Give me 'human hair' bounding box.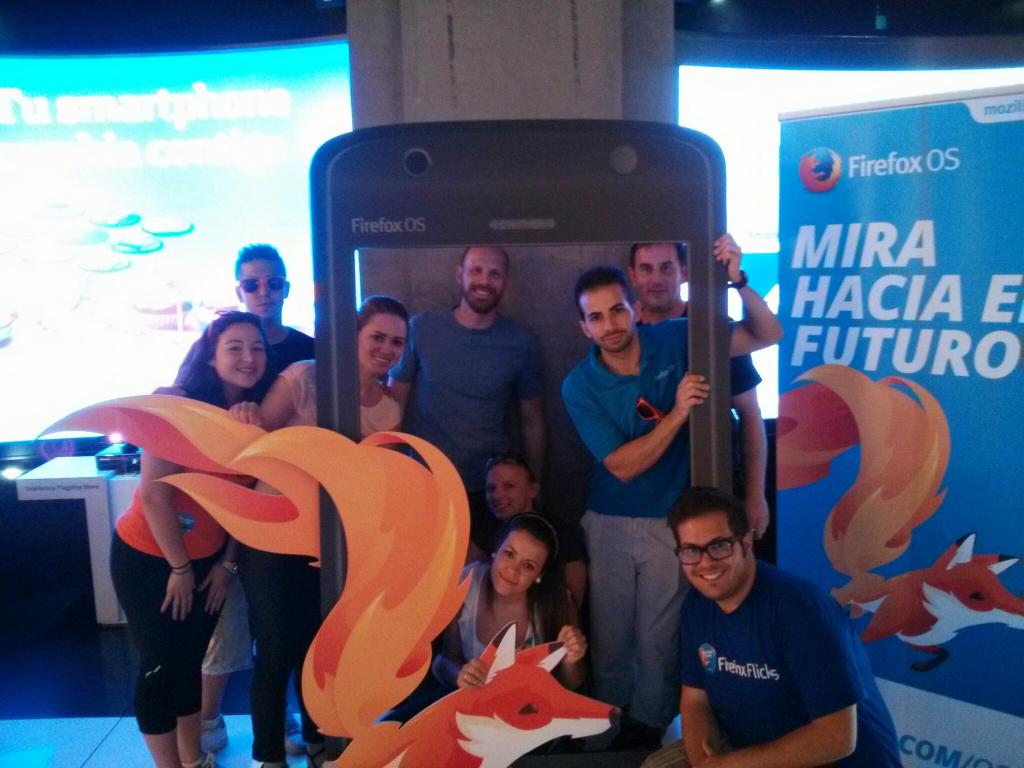
pyautogui.locateOnScreen(235, 243, 285, 264).
